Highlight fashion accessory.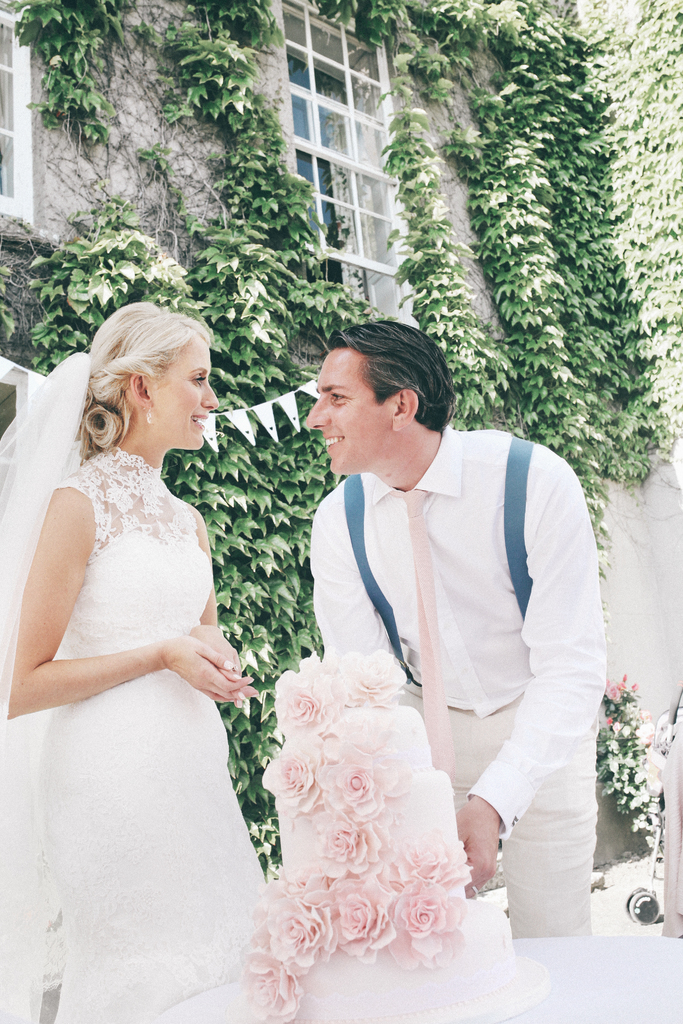
Highlighted region: bbox(473, 886, 479, 893).
